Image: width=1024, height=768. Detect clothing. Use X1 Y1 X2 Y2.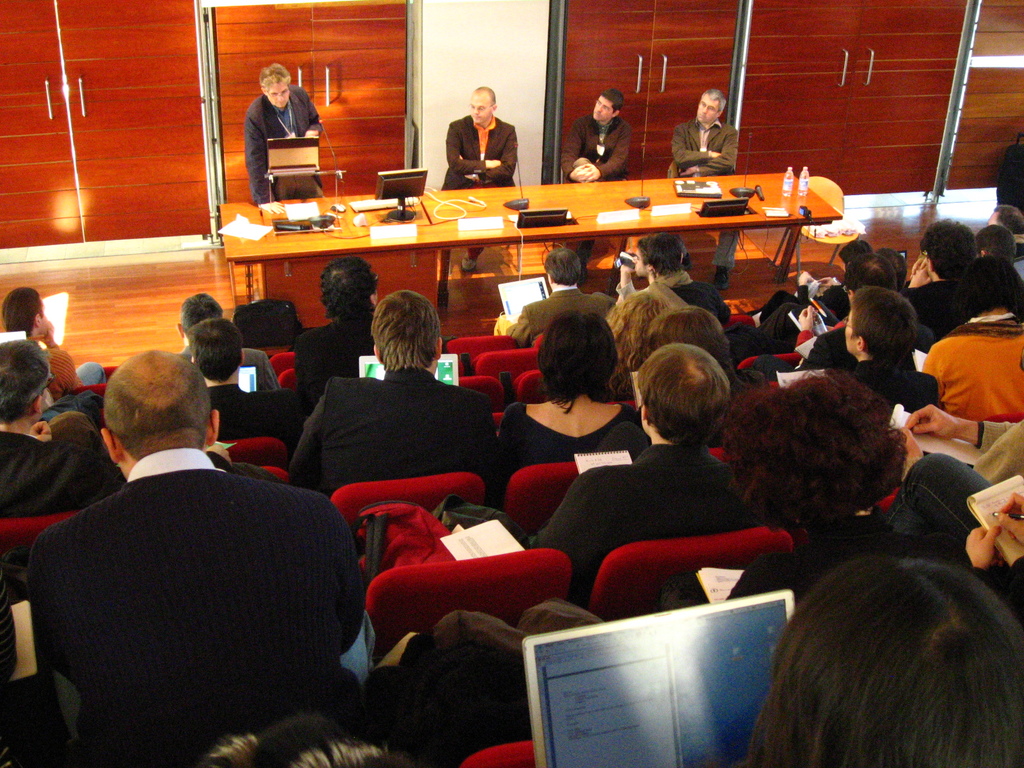
748 323 857 387.
